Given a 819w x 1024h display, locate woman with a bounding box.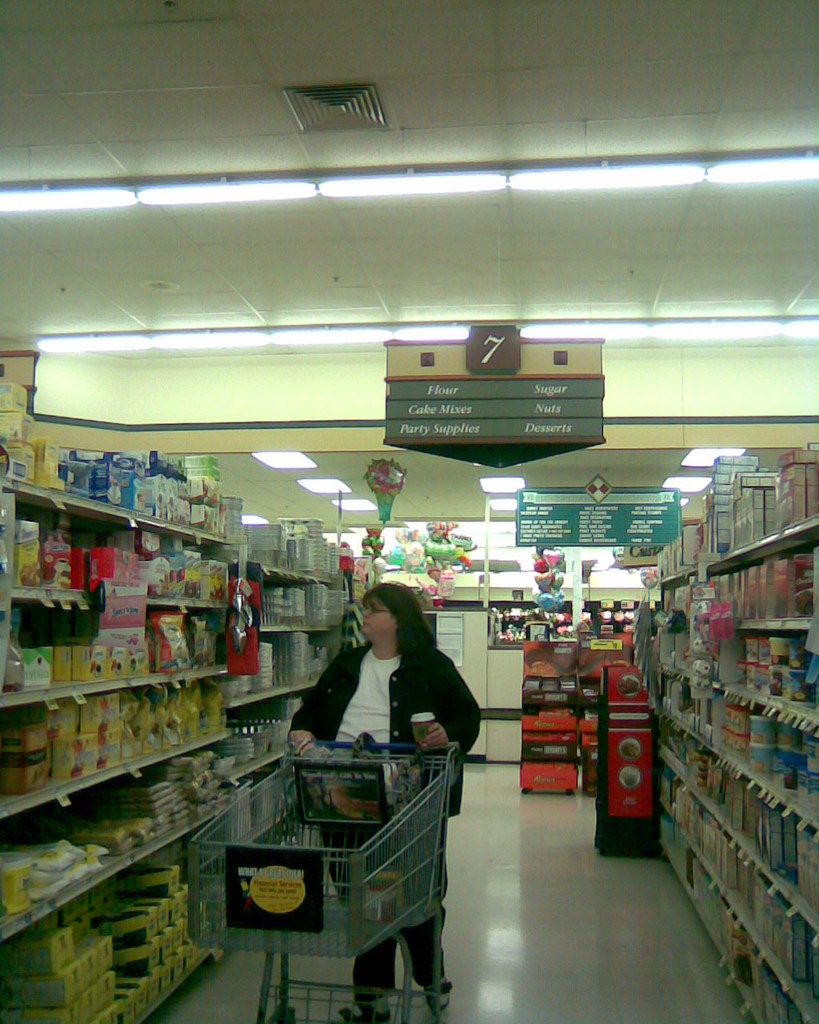
Located: (x1=290, y1=586, x2=479, y2=1016).
